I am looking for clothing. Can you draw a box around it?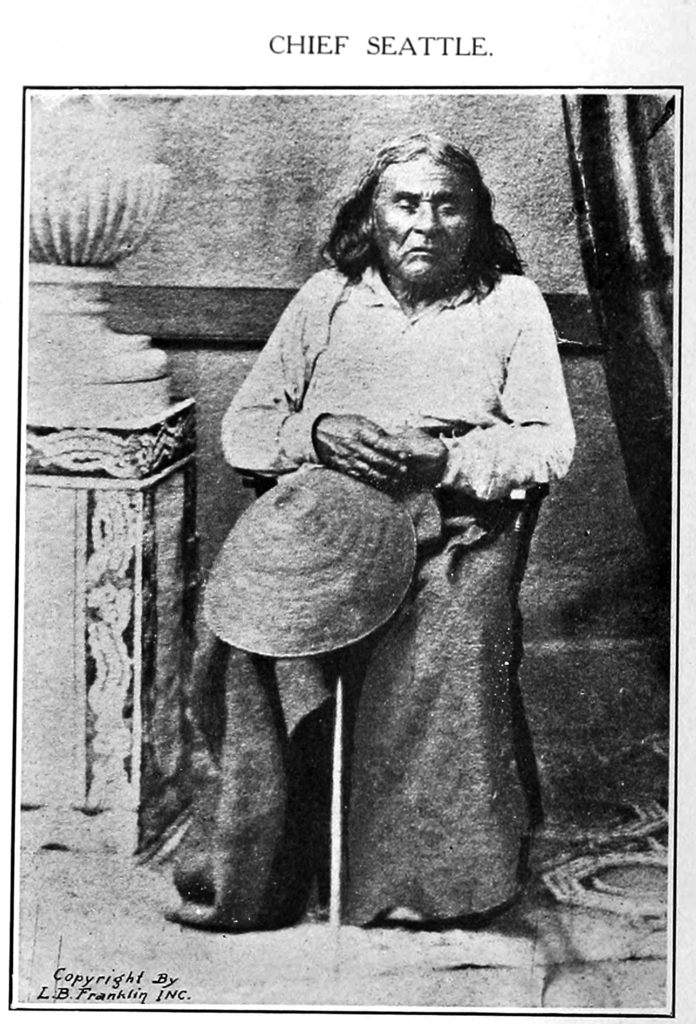
Sure, the bounding box is bbox(148, 236, 578, 963).
